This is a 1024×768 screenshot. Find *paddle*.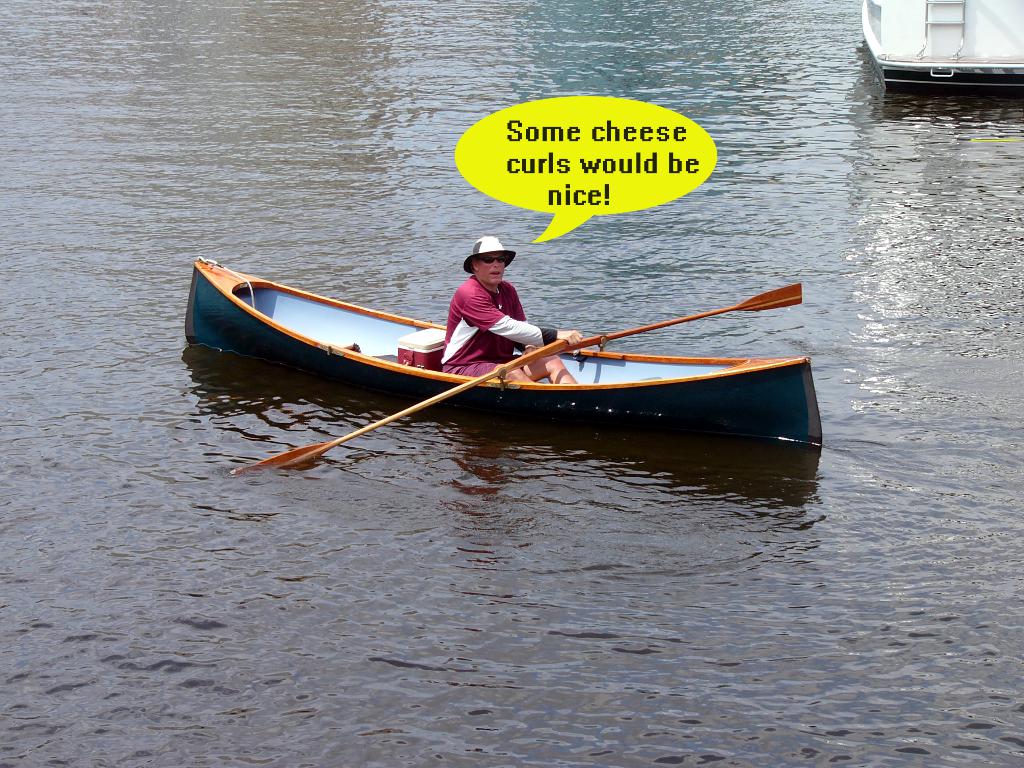
Bounding box: box=[238, 340, 563, 472].
